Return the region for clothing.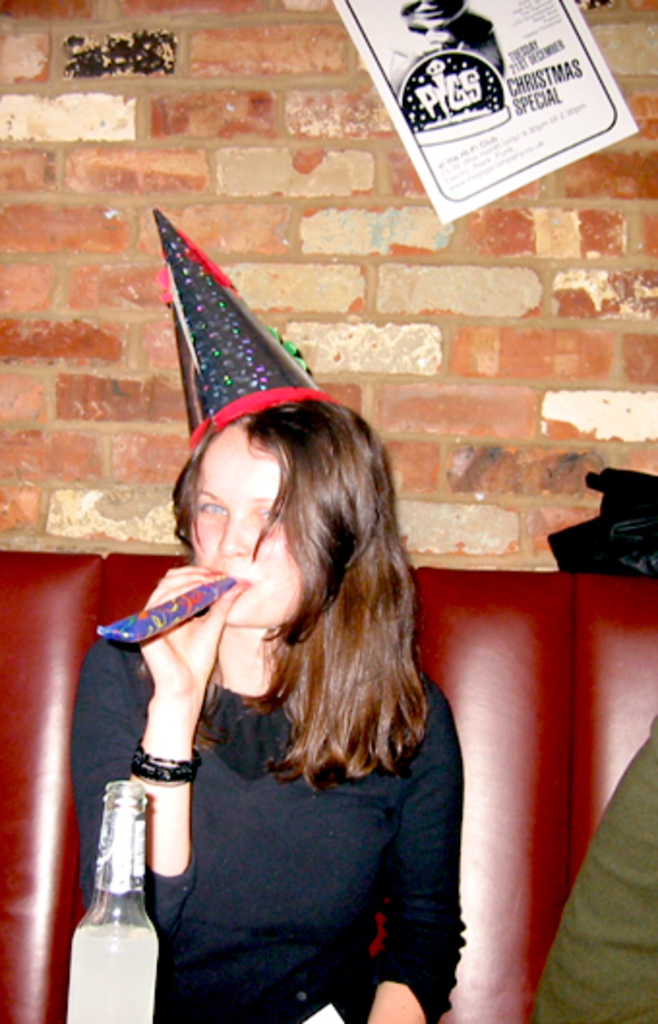
[left=420, top=23, right=513, bottom=97].
